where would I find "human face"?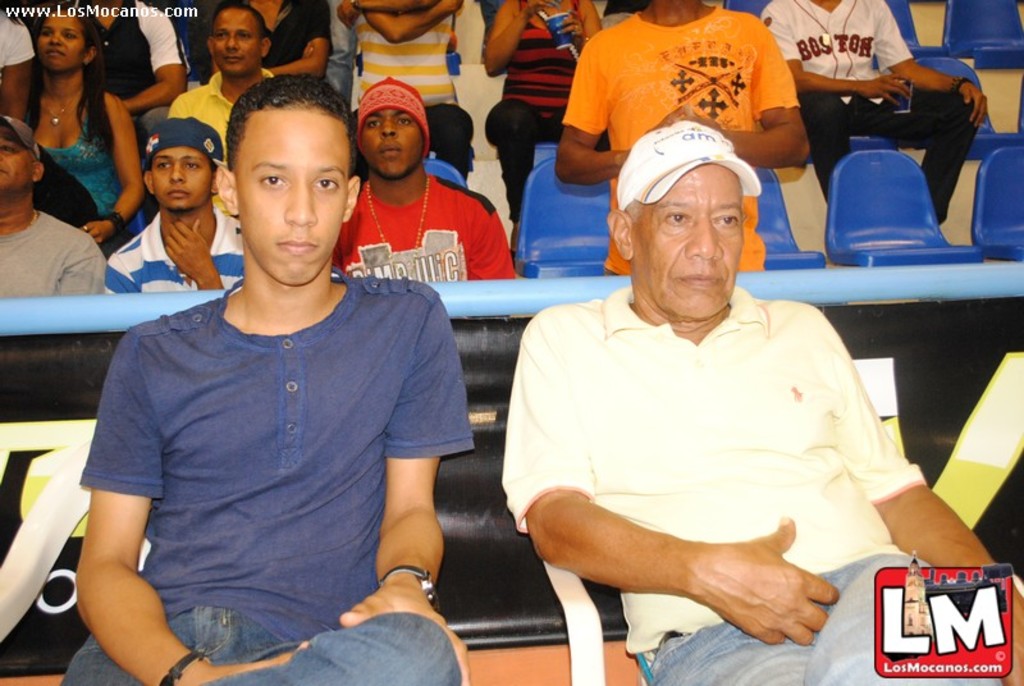
At [0, 120, 31, 189].
